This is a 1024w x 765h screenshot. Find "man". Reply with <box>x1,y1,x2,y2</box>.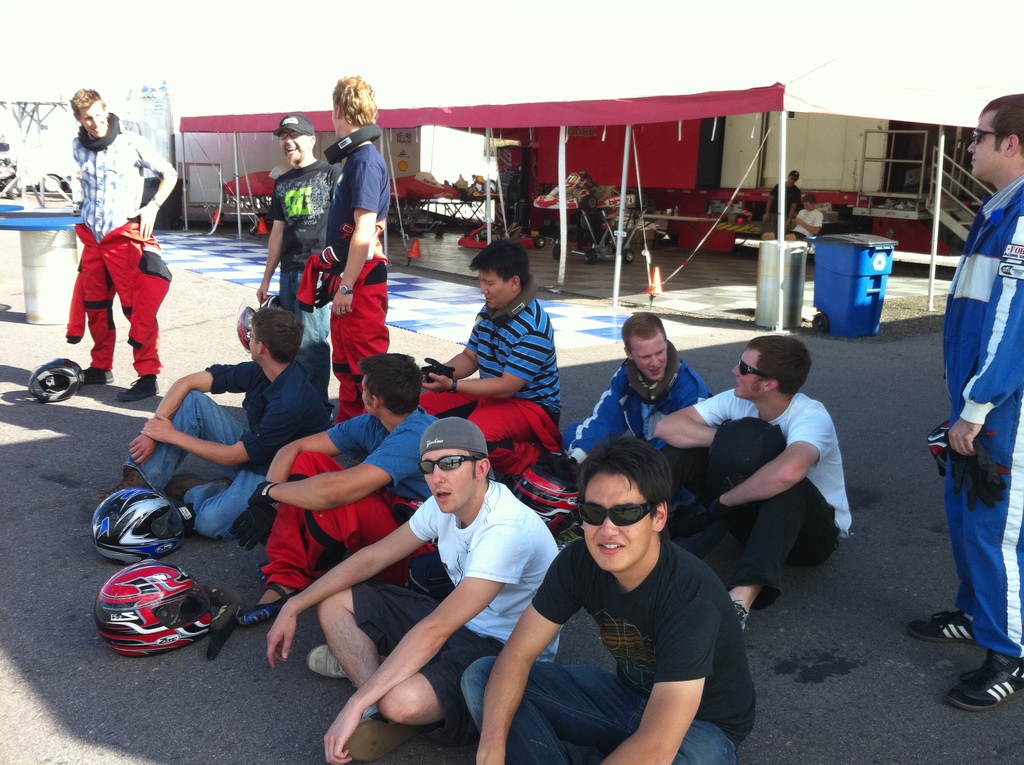
<box>785,194,822,241</box>.
